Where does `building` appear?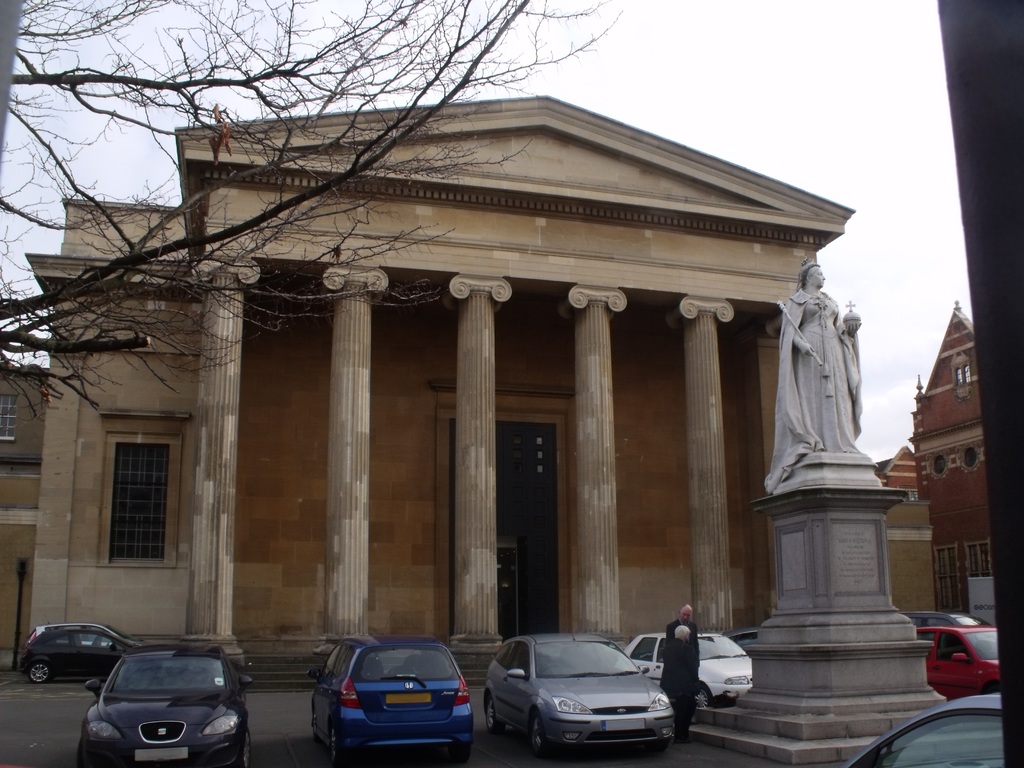
Appears at (877, 446, 916, 499).
